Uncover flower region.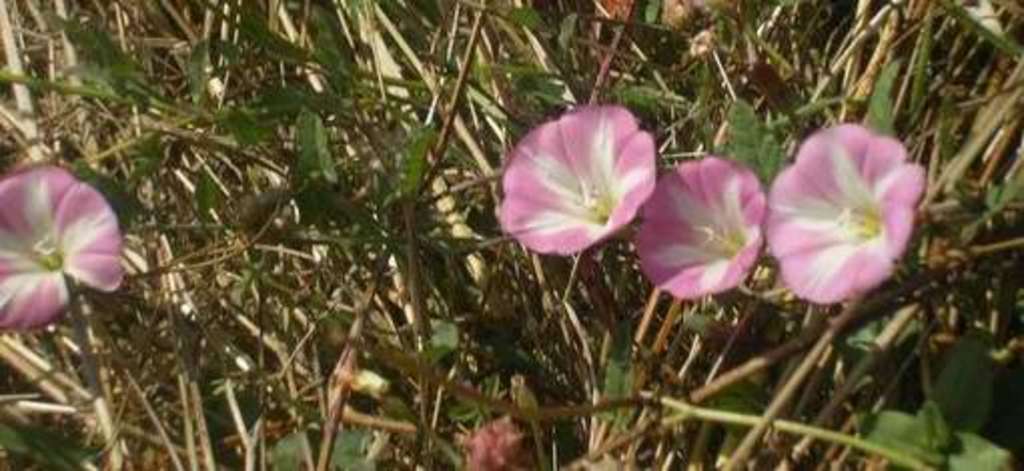
Uncovered: x1=635 y1=152 x2=767 y2=299.
